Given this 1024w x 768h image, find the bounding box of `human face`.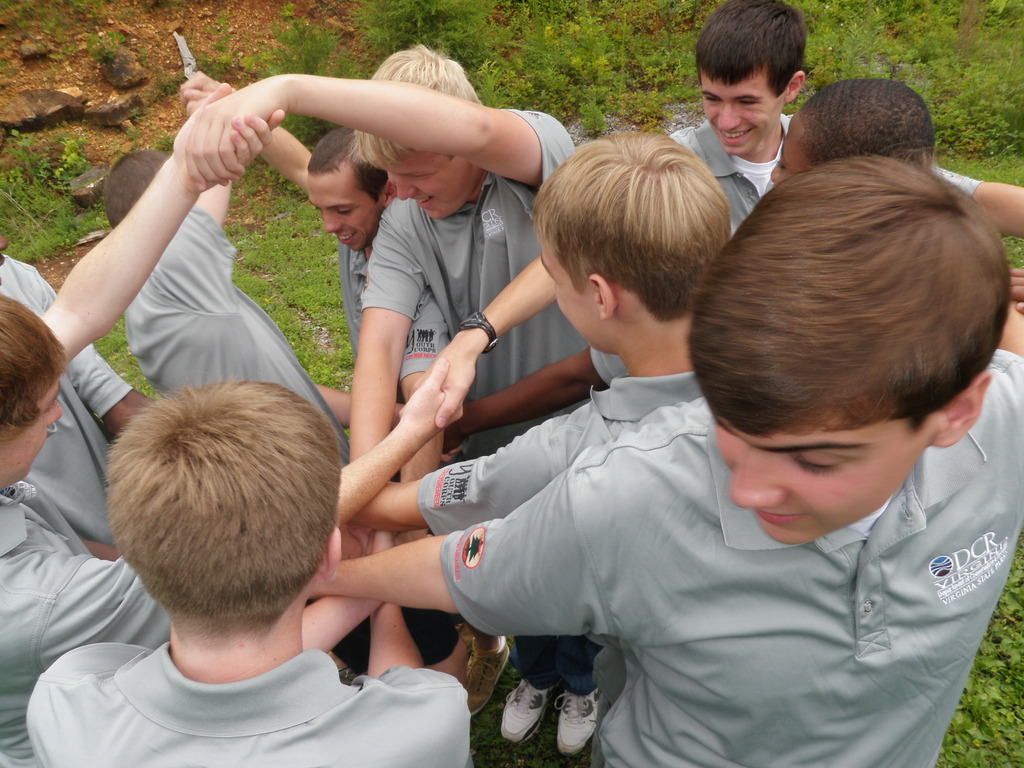
(x1=392, y1=150, x2=481, y2=225).
